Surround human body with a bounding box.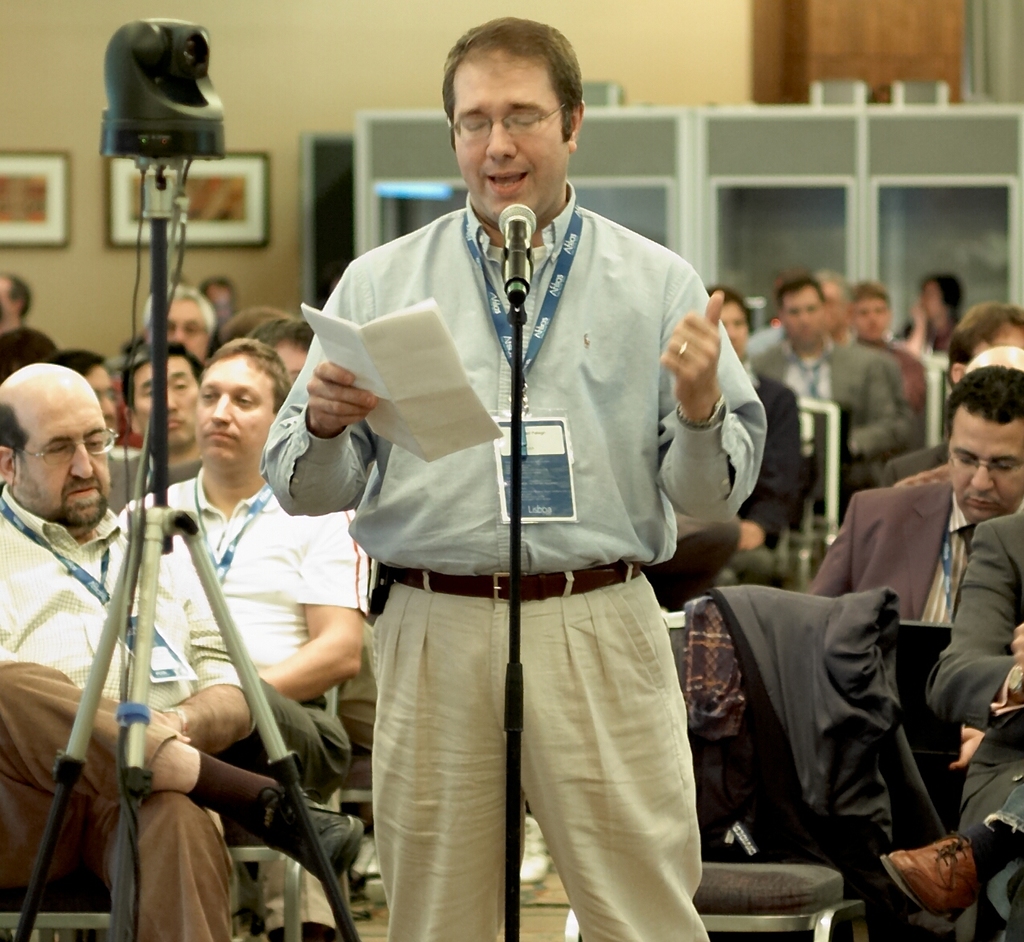
x1=291, y1=86, x2=751, y2=941.
